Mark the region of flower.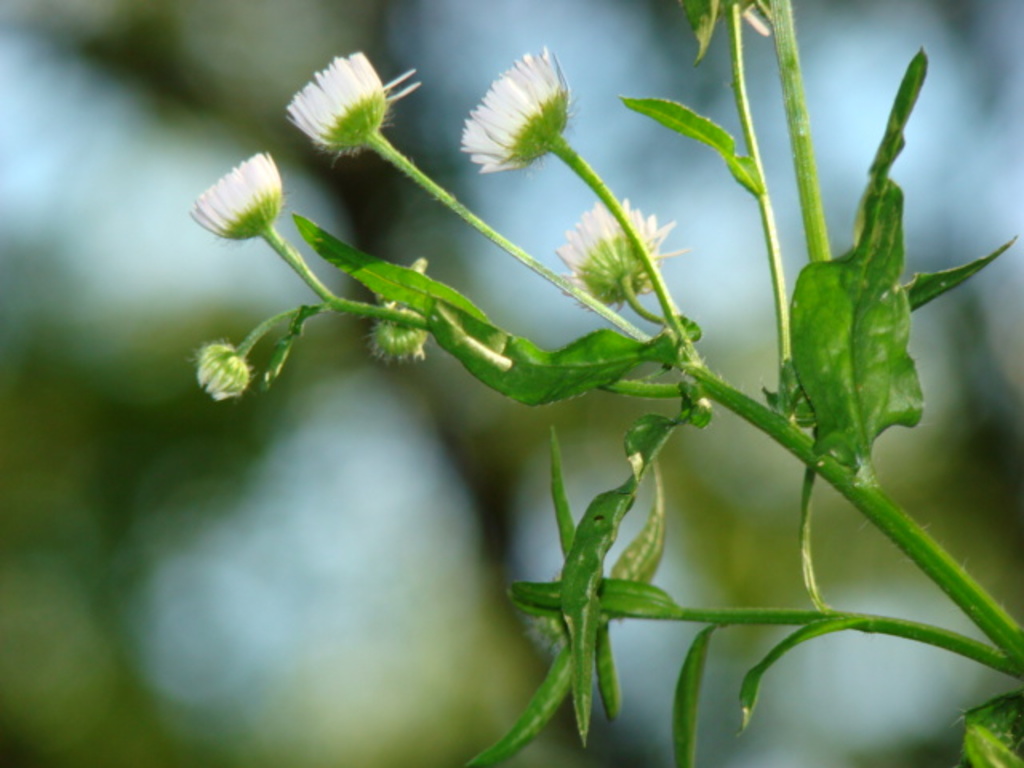
Region: (left=376, top=293, right=421, bottom=358).
